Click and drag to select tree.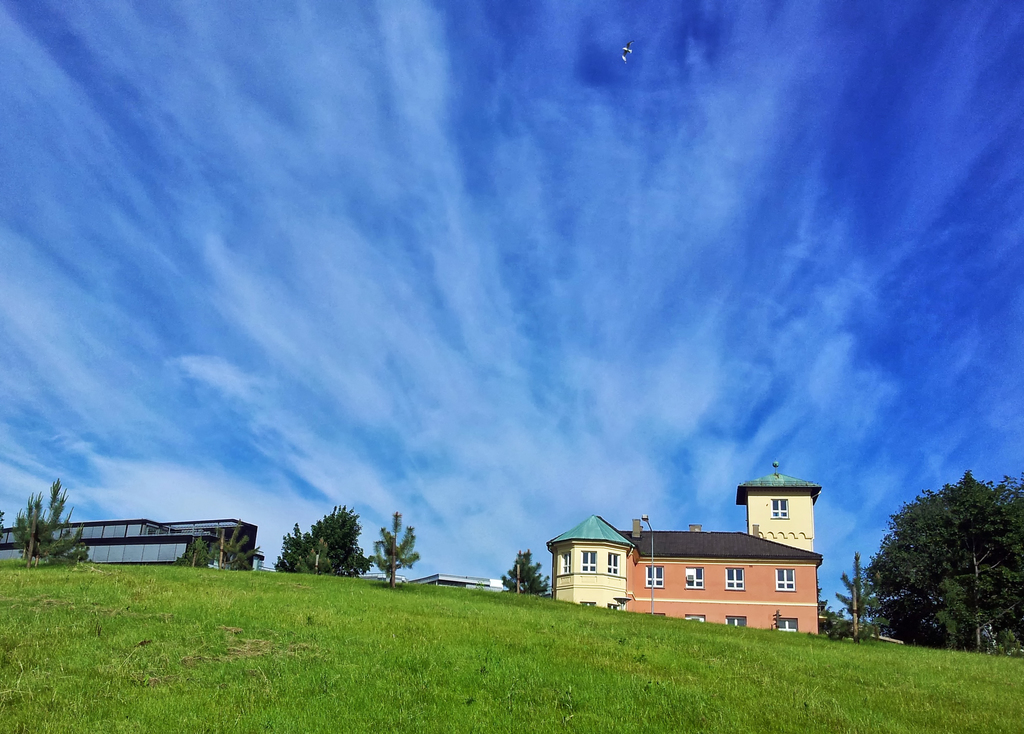
Selection: detection(367, 508, 422, 587).
